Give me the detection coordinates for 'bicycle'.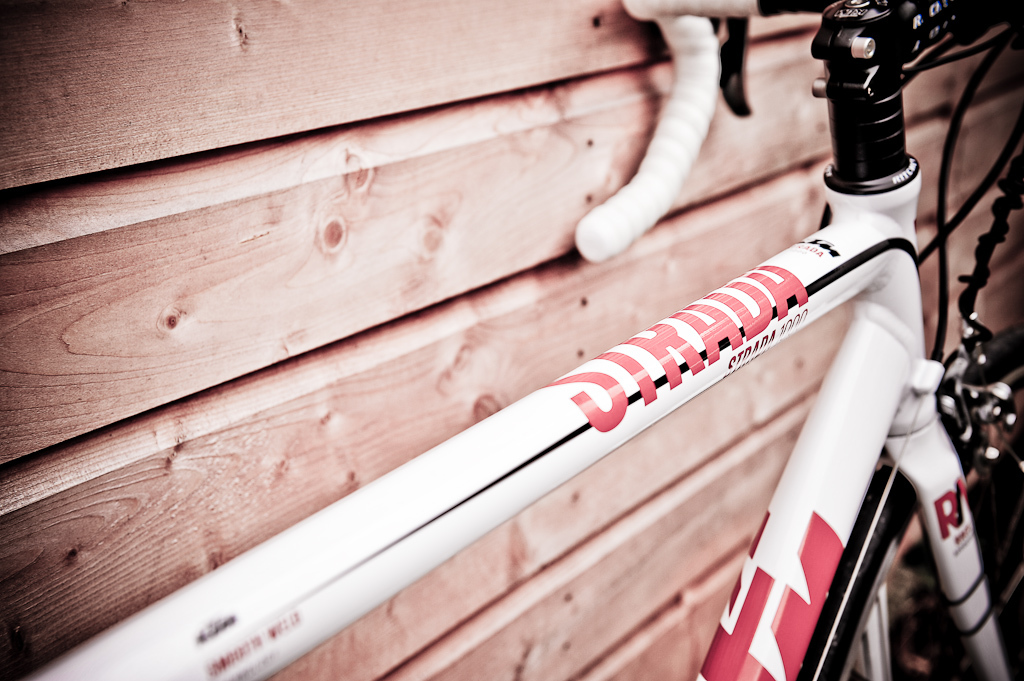
Rect(0, 0, 1023, 680).
